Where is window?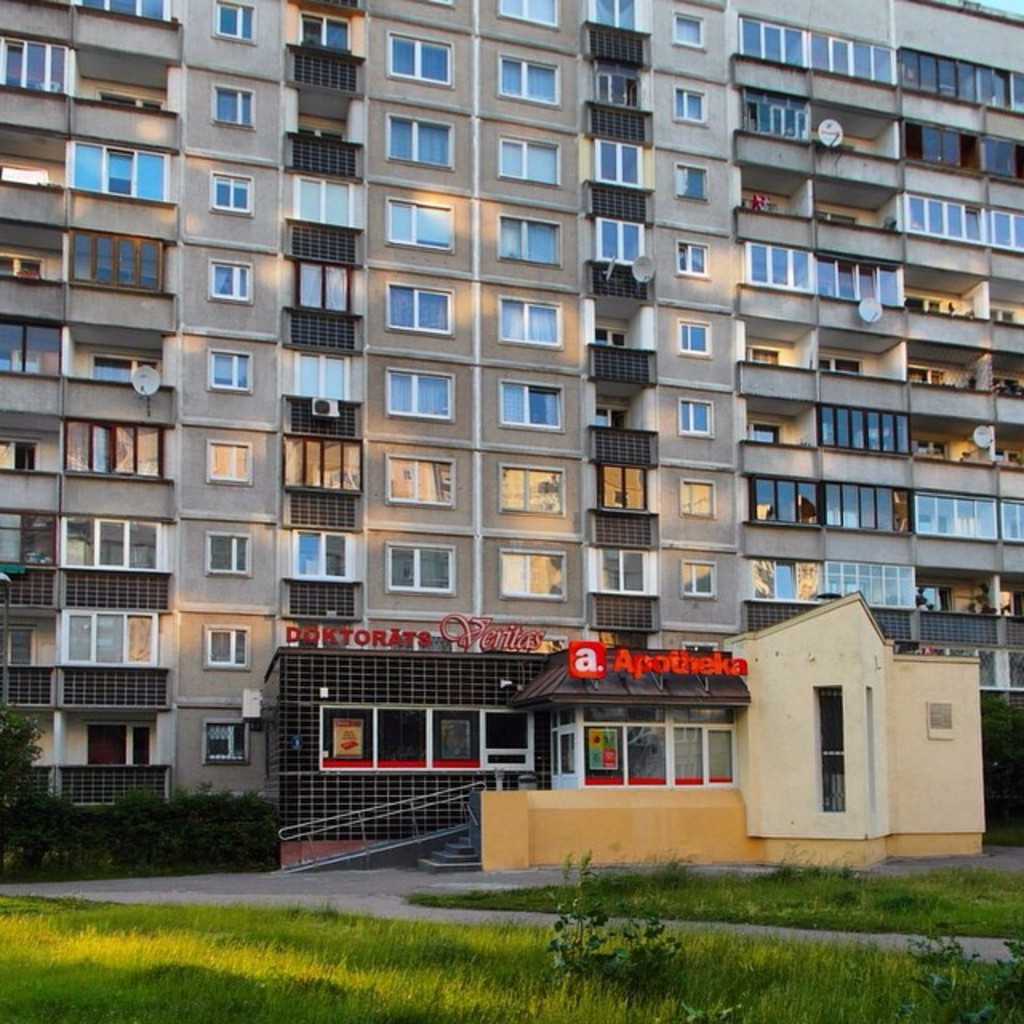
(x1=382, y1=374, x2=459, y2=421).
